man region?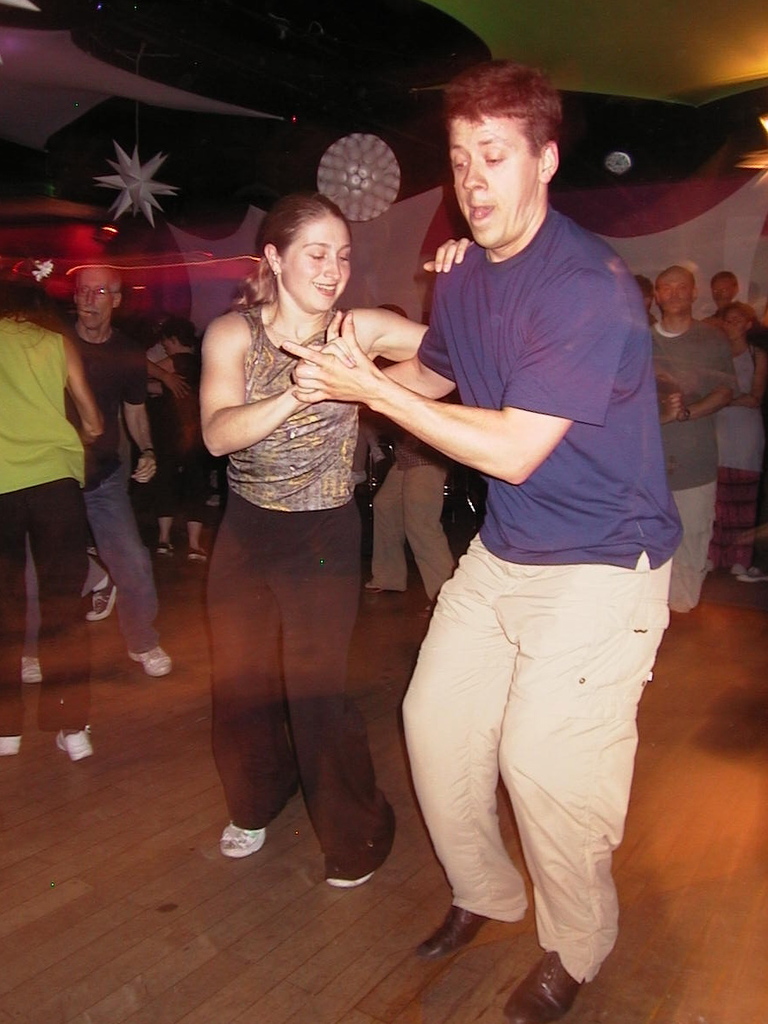
left=646, top=266, right=733, bottom=614
